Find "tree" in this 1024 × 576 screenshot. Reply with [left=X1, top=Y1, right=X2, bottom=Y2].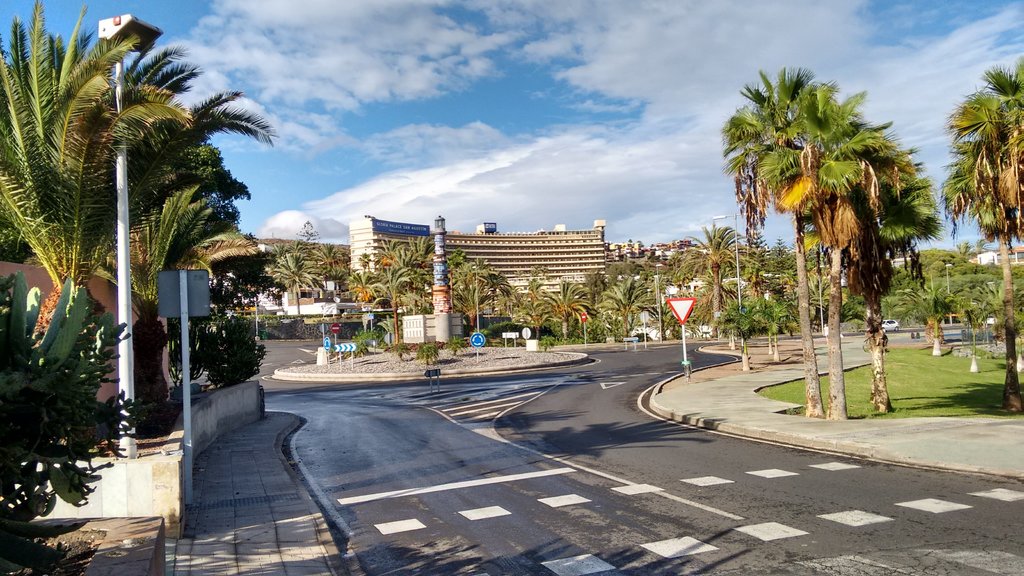
[left=0, top=0, right=202, bottom=365].
